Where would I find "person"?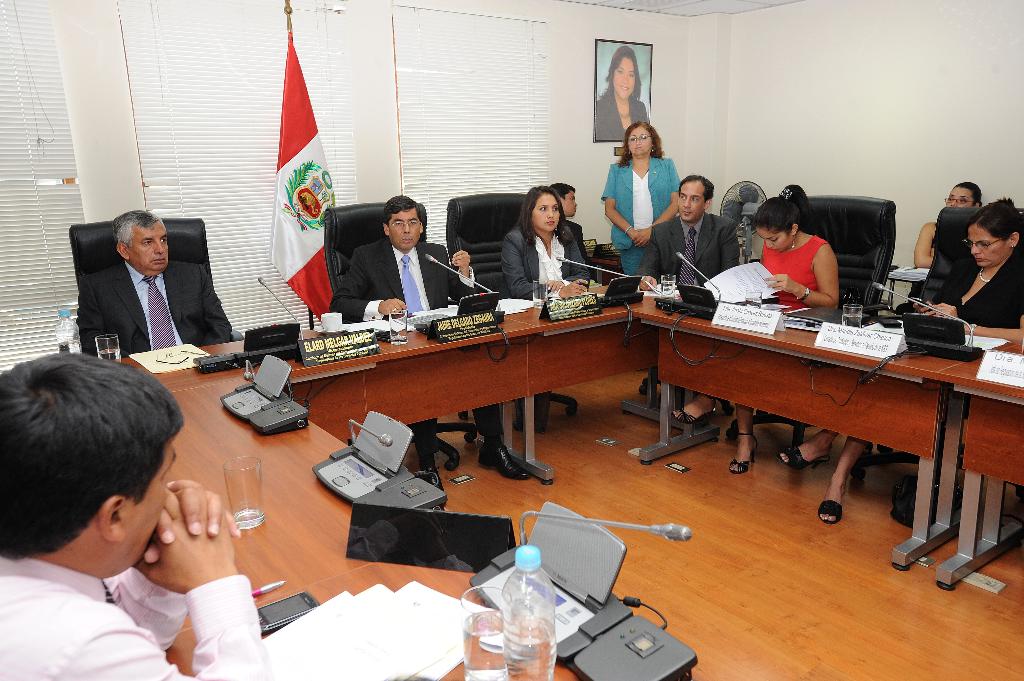
At [636,174,740,393].
